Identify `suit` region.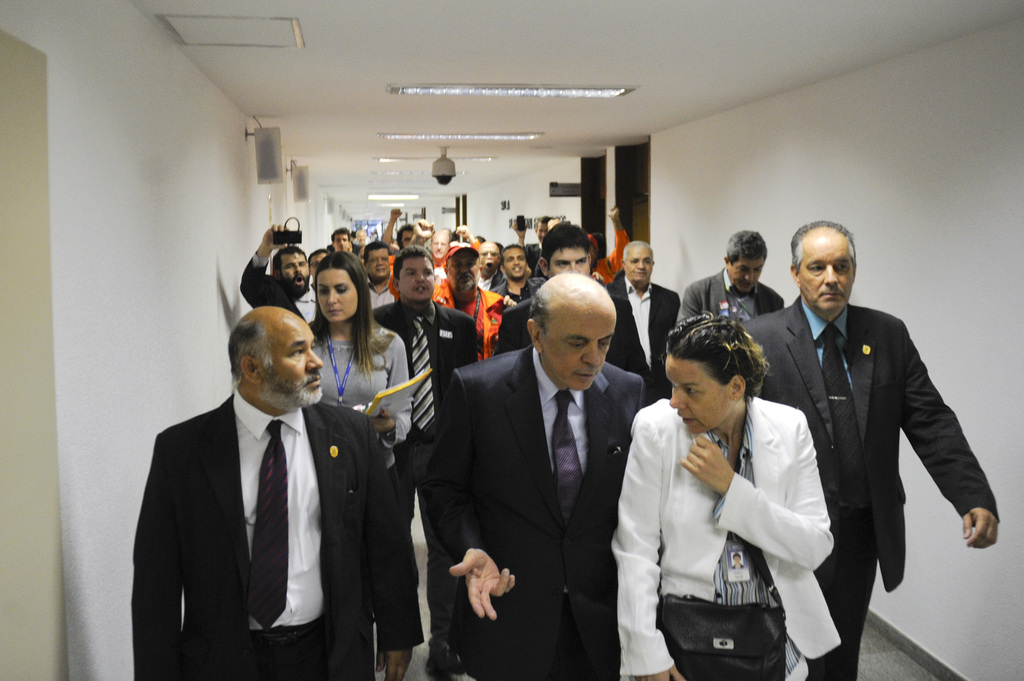
Region: l=420, t=345, r=644, b=680.
